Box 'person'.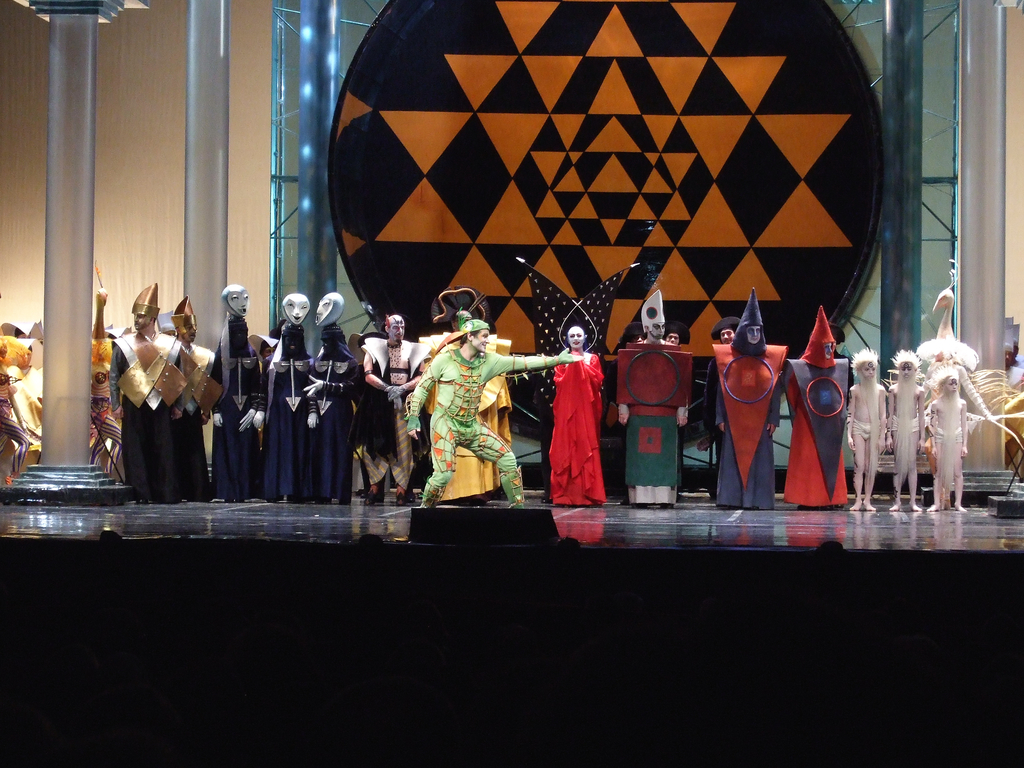
715/317/738/340.
